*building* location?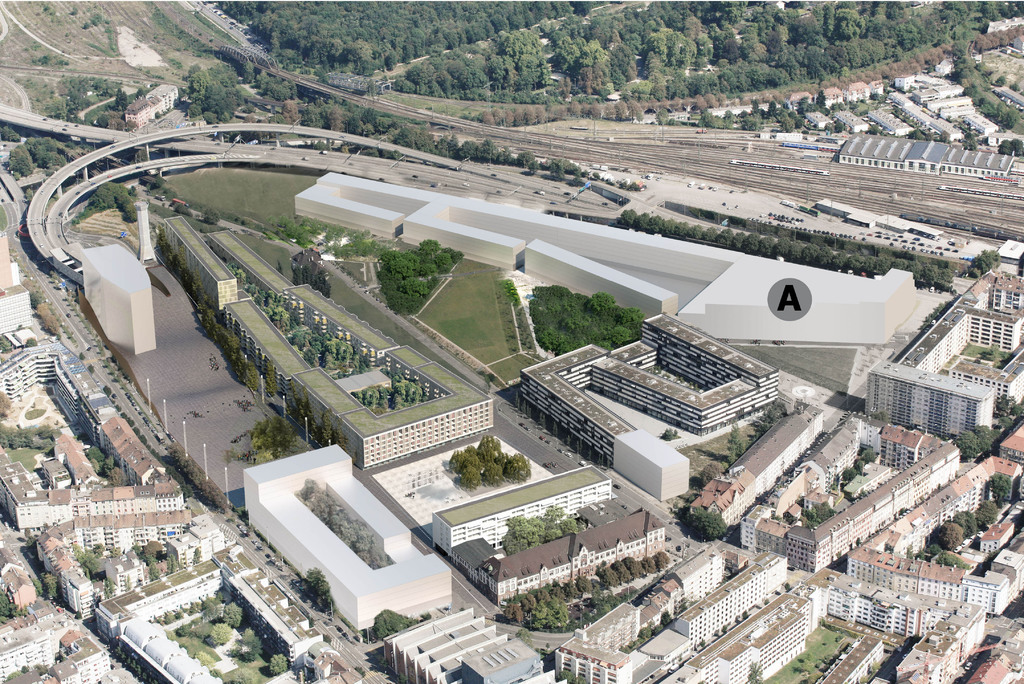
(left=798, top=107, right=837, bottom=132)
